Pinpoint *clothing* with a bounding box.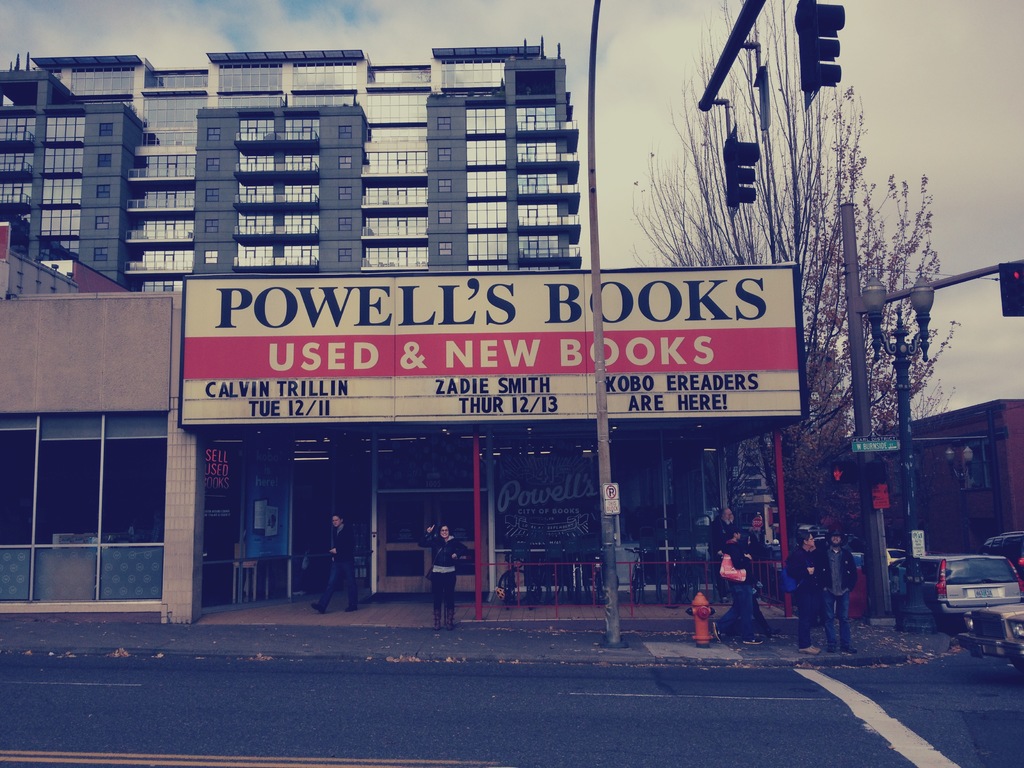
pyautogui.locateOnScreen(717, 538, 752, 639).
